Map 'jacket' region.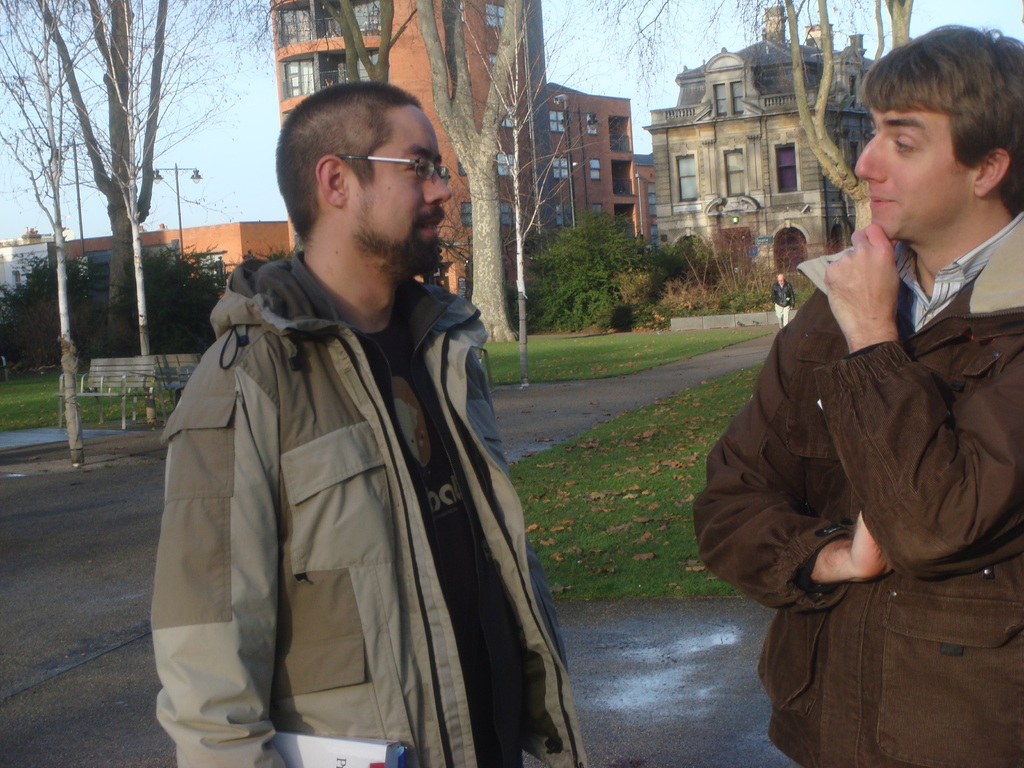
Mapped to BBox(137, 157, 554, 767).
